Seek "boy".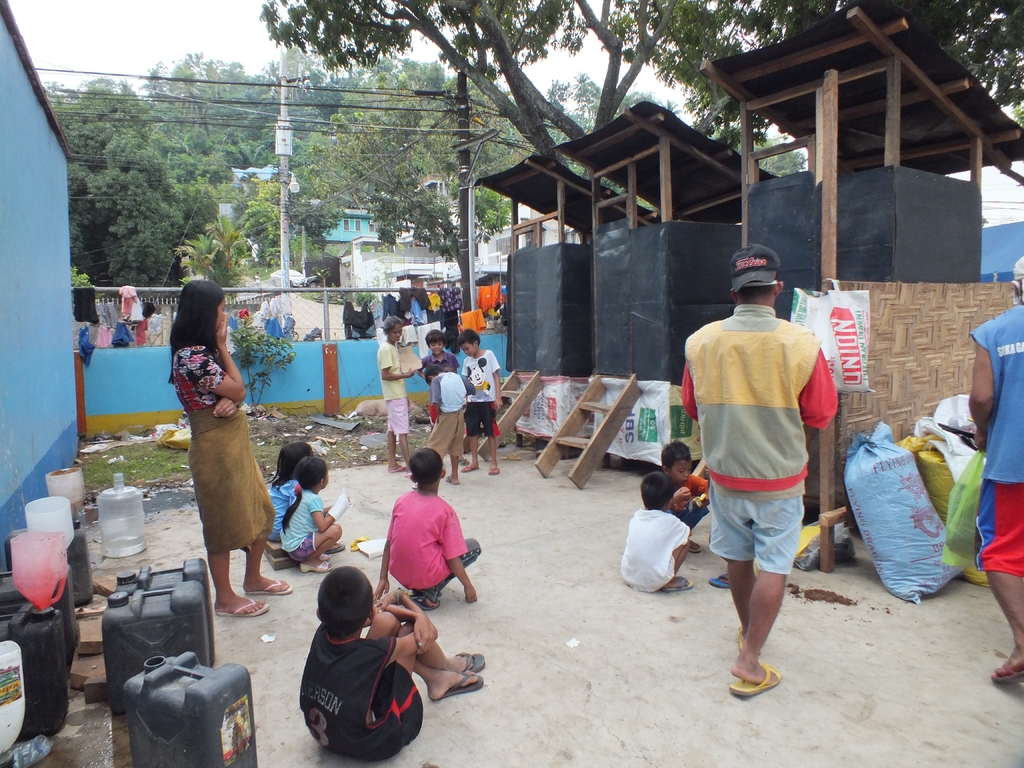
[left=415, top=330, right=468, bottom=465].
